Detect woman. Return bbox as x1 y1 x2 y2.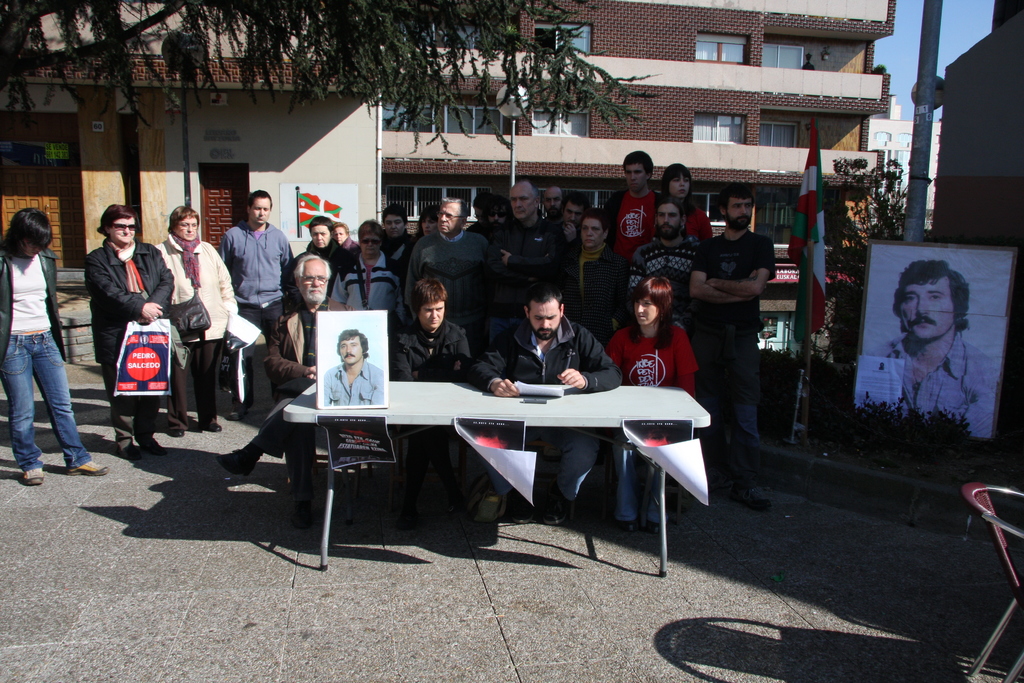
284 218 351 314.
